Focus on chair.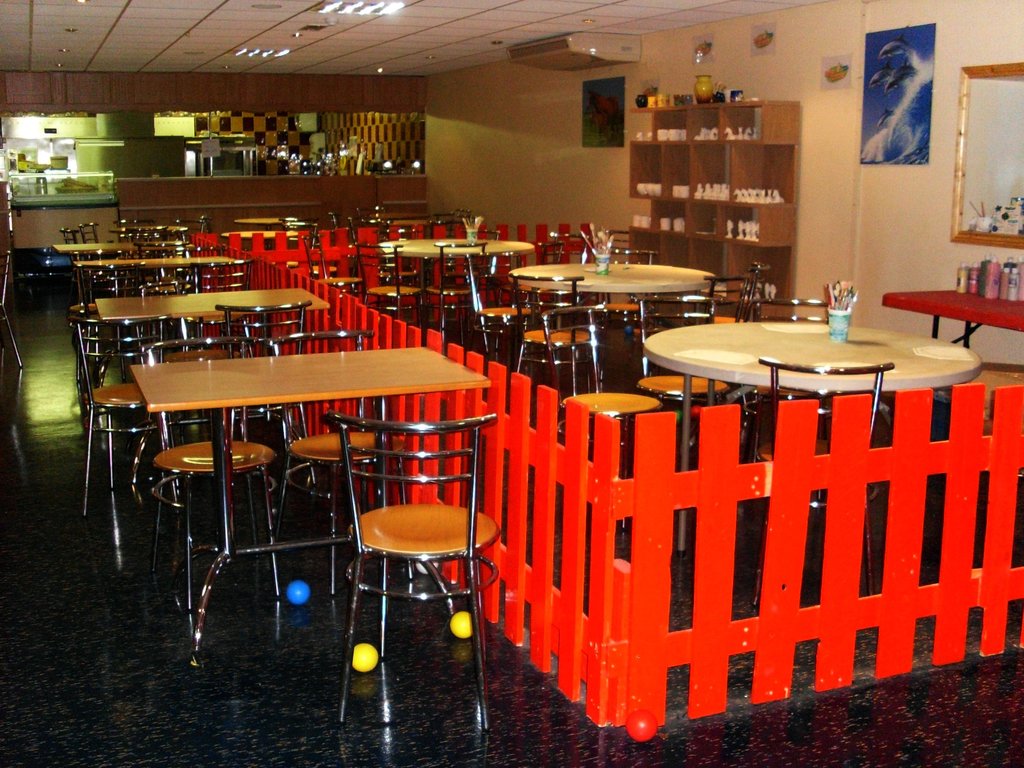
Focused at box=[145, 225, 189, 244].
